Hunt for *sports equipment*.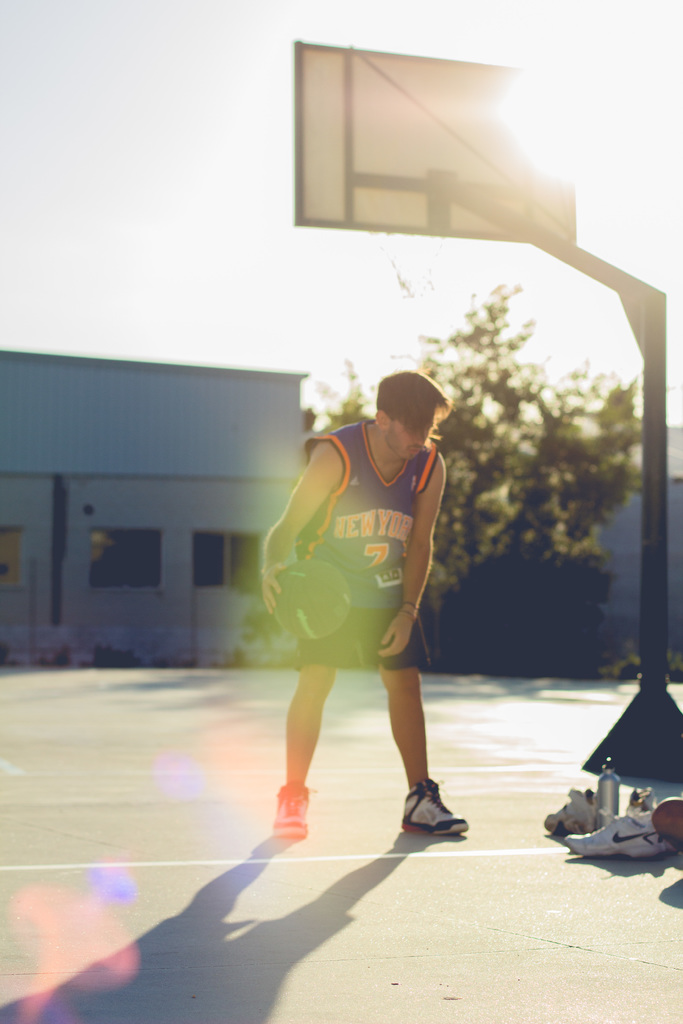
Hunted down at 272, 779, 308, 840.
